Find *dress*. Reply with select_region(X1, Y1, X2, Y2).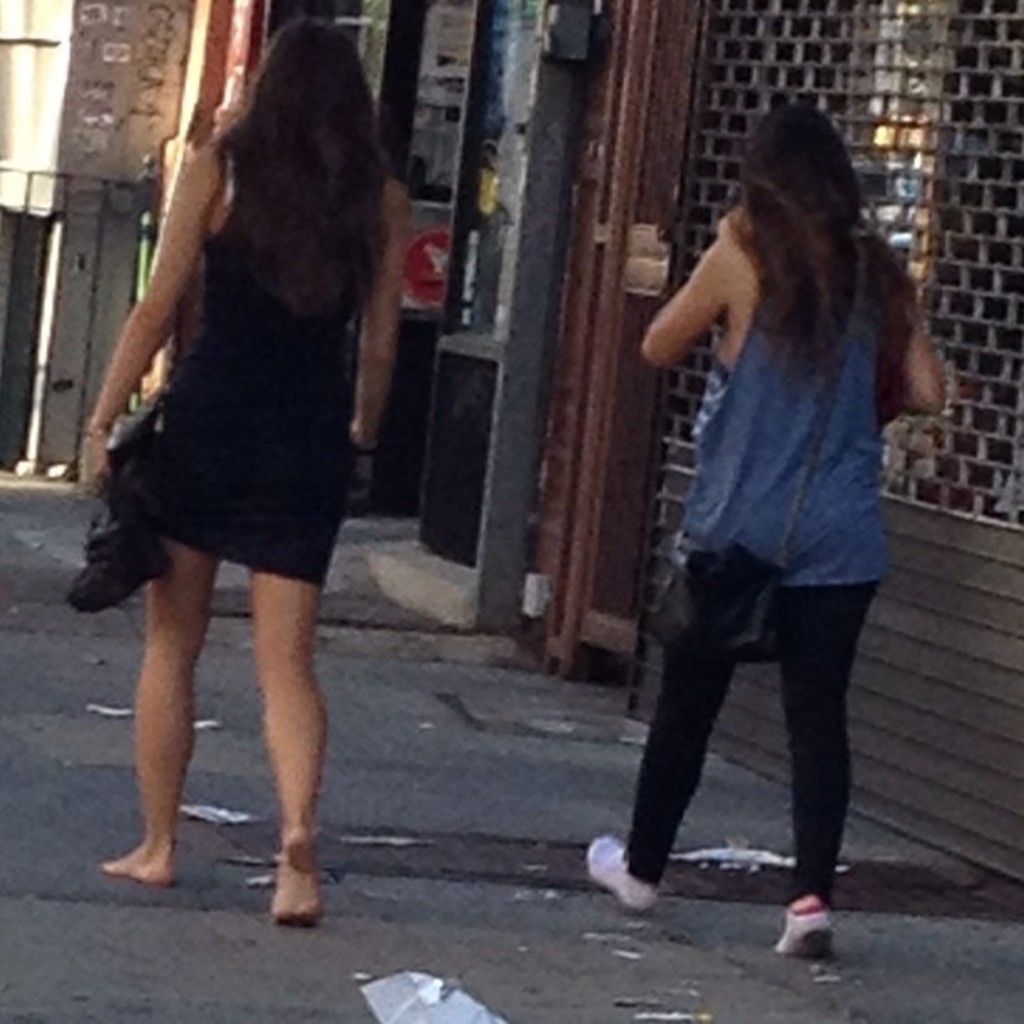
select_region(134, 124, 335, 581).
